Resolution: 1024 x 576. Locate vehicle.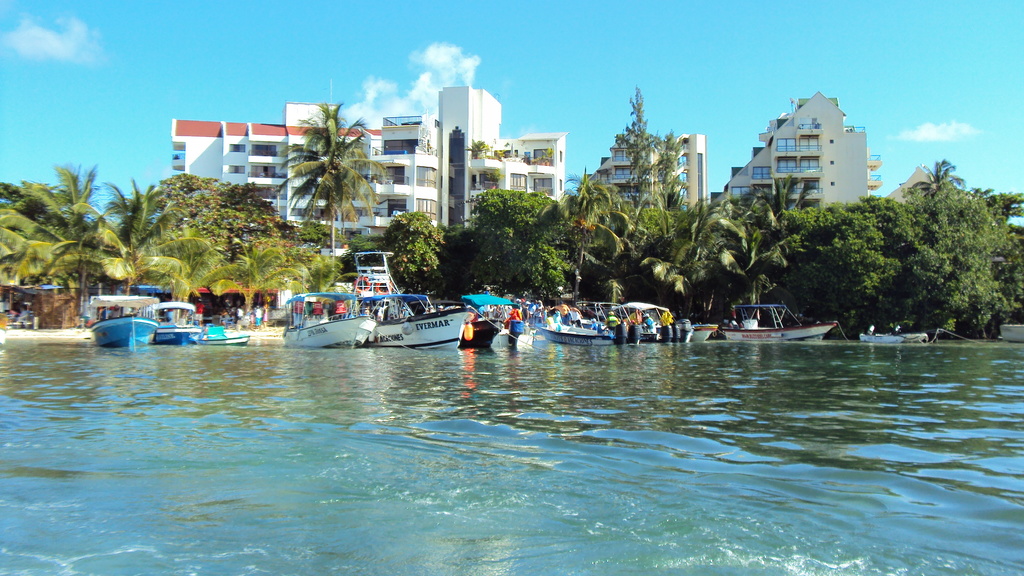
<box>150,301,198,341</box>.
